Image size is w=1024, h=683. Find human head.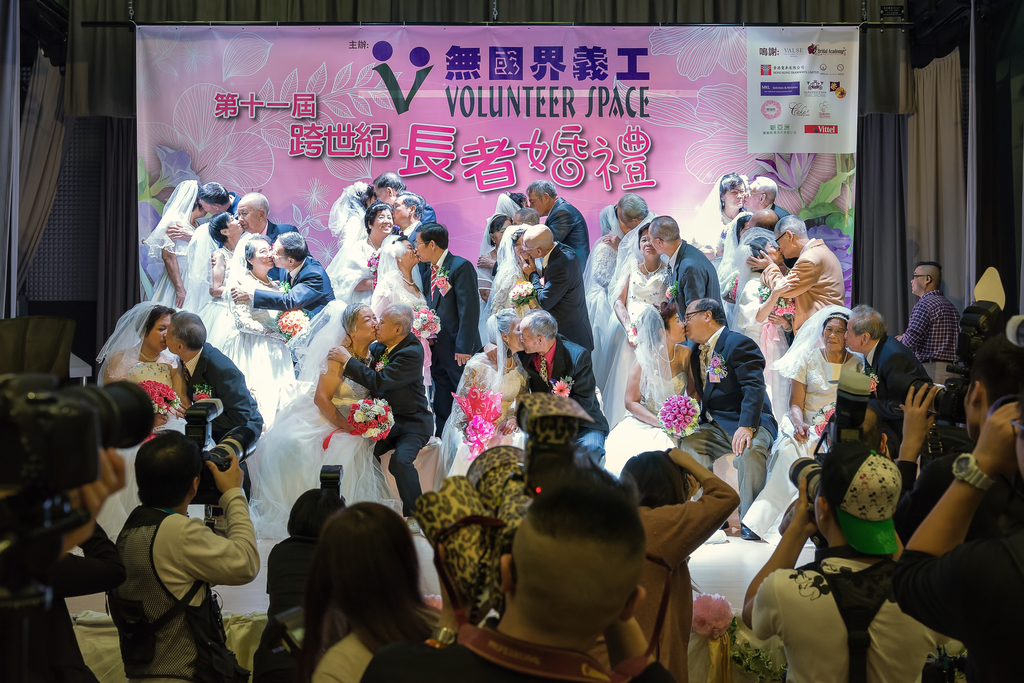
bbox(269, 231, 307, 269).
